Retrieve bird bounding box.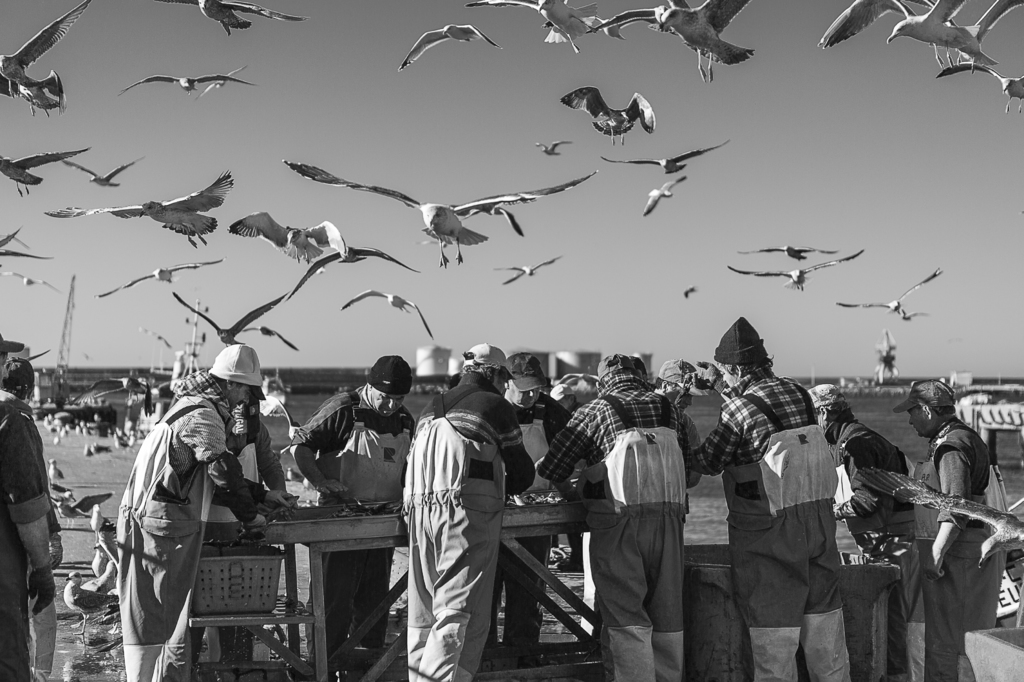
Bounding box: [x1=81, y1=443, x2=115, y2=458].
